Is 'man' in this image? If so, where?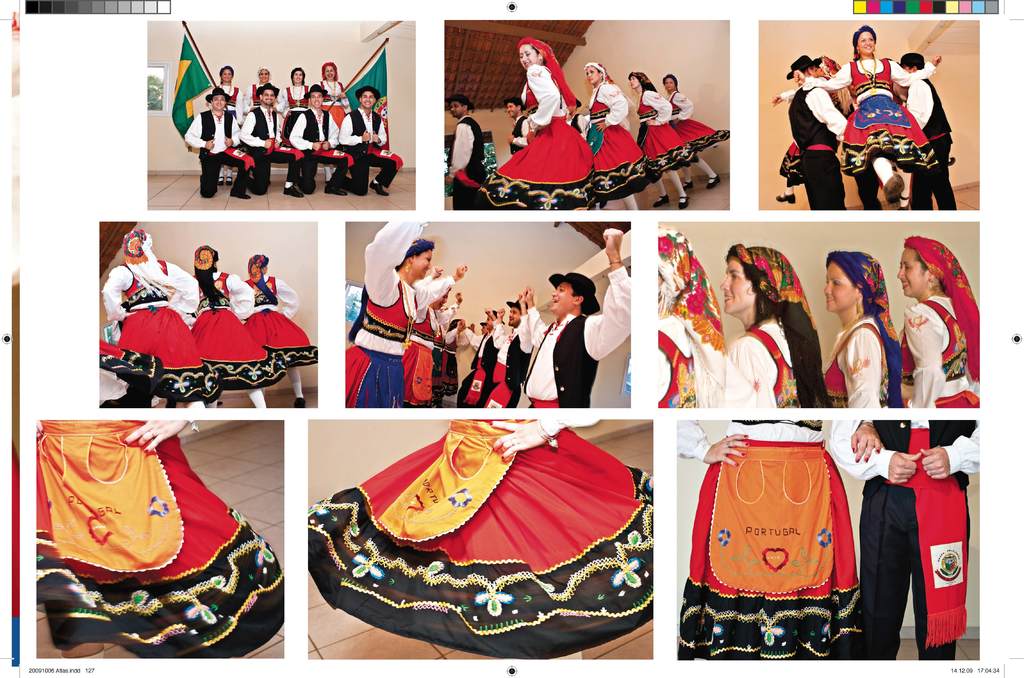
Yes, at 457,311,500,408.
